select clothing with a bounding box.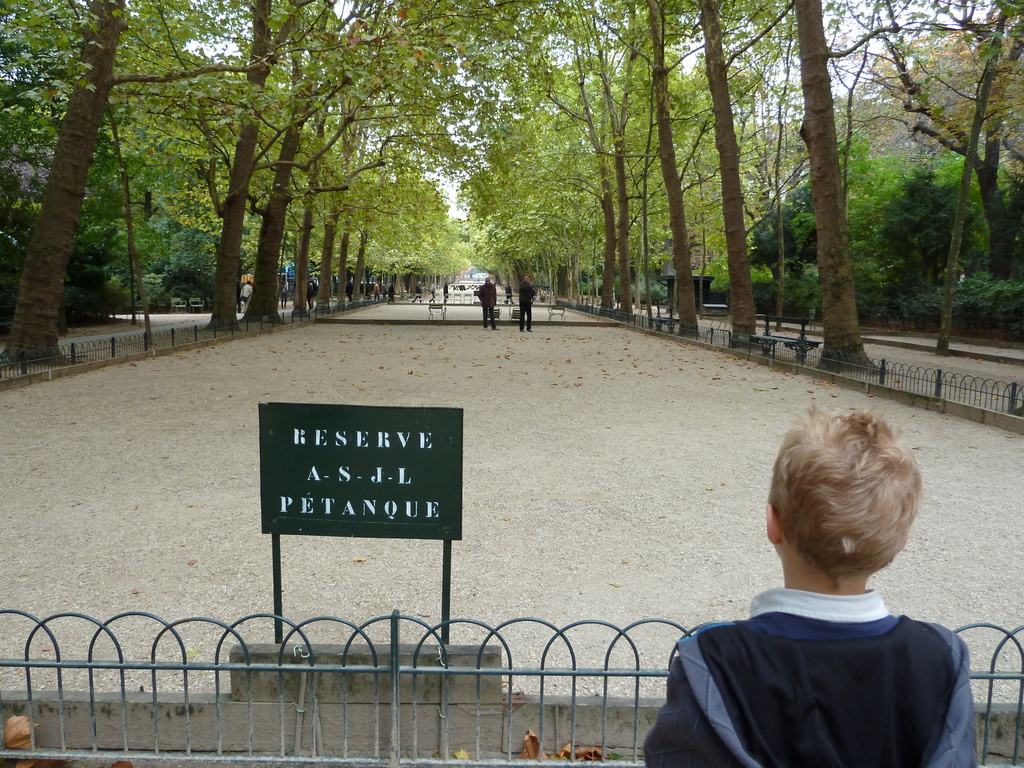
detection(309, 282, 316, 306).
